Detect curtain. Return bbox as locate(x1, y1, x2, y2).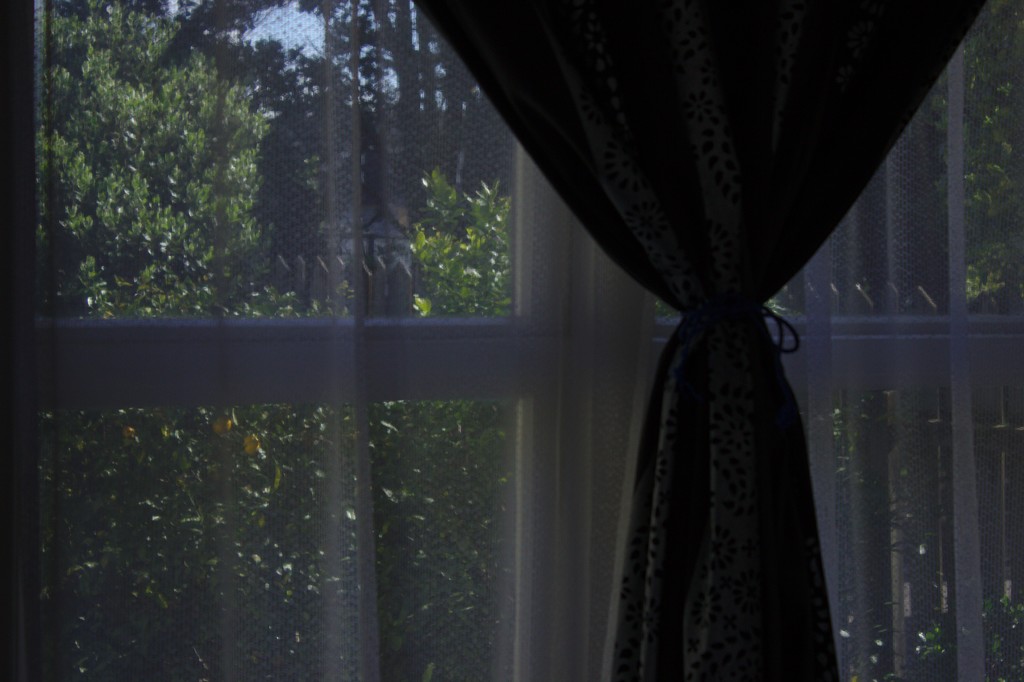
locate(401, 0, 977, 681).
